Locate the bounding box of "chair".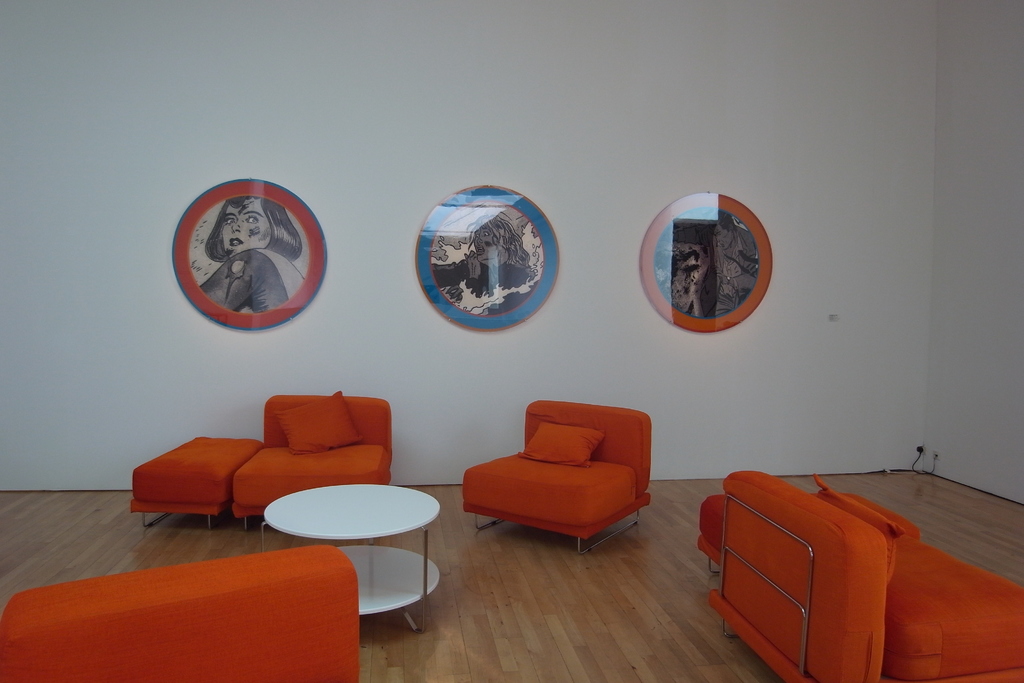
Bounding box: bbox=[230, 399, 384, 518].
